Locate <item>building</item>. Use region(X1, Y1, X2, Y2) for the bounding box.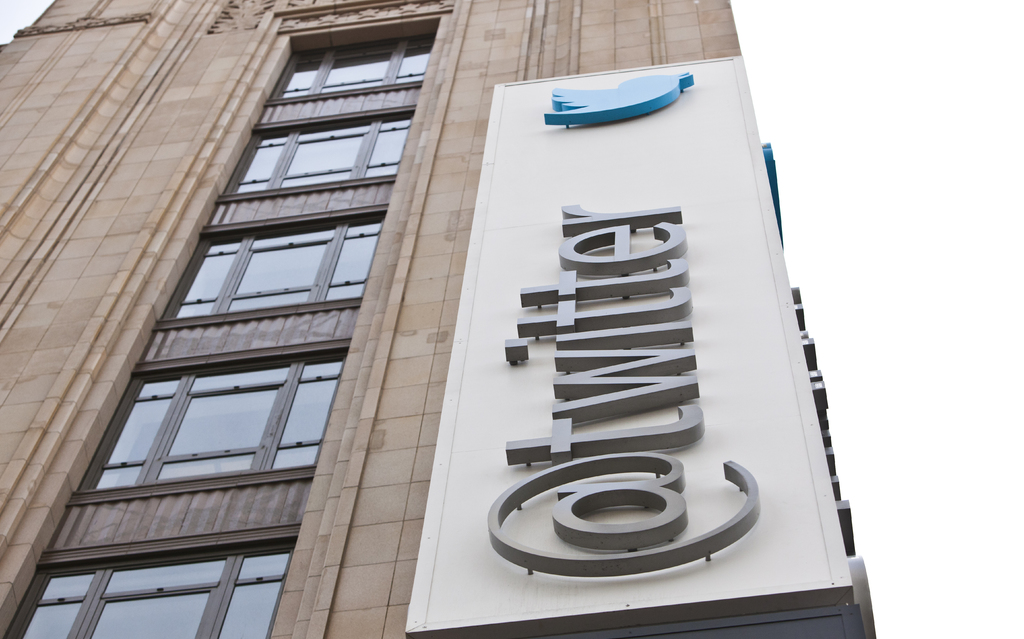
region(0, 0, 876, 638).
